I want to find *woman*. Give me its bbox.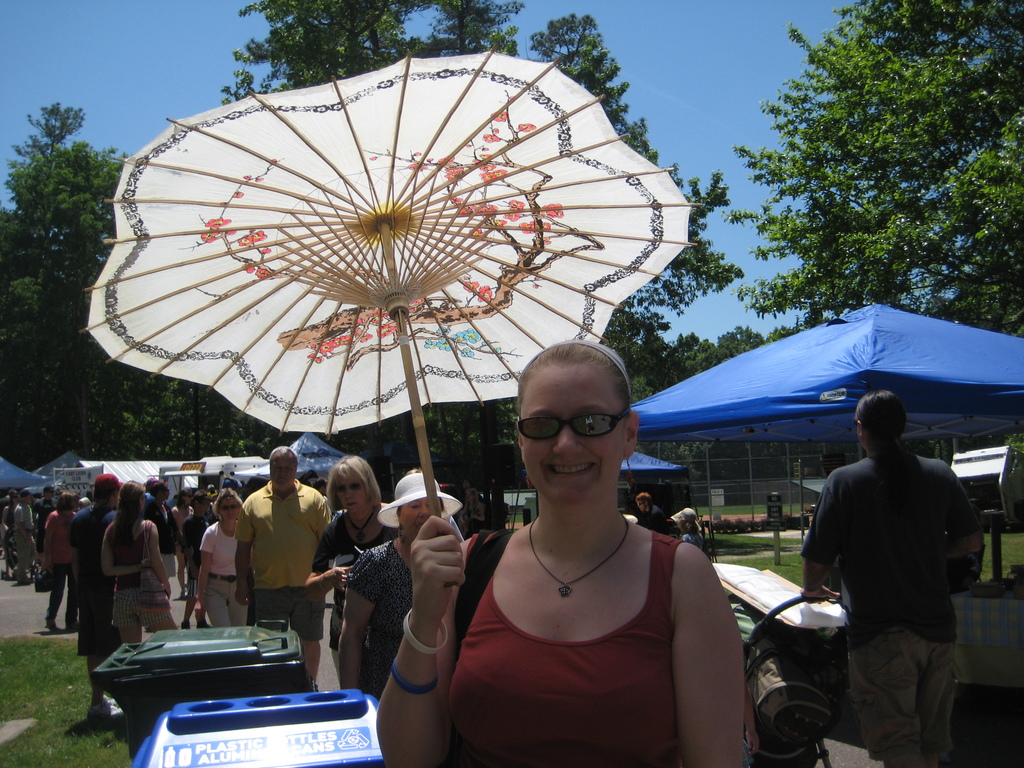
[left=147, top=481, right=182, bottom=578].
